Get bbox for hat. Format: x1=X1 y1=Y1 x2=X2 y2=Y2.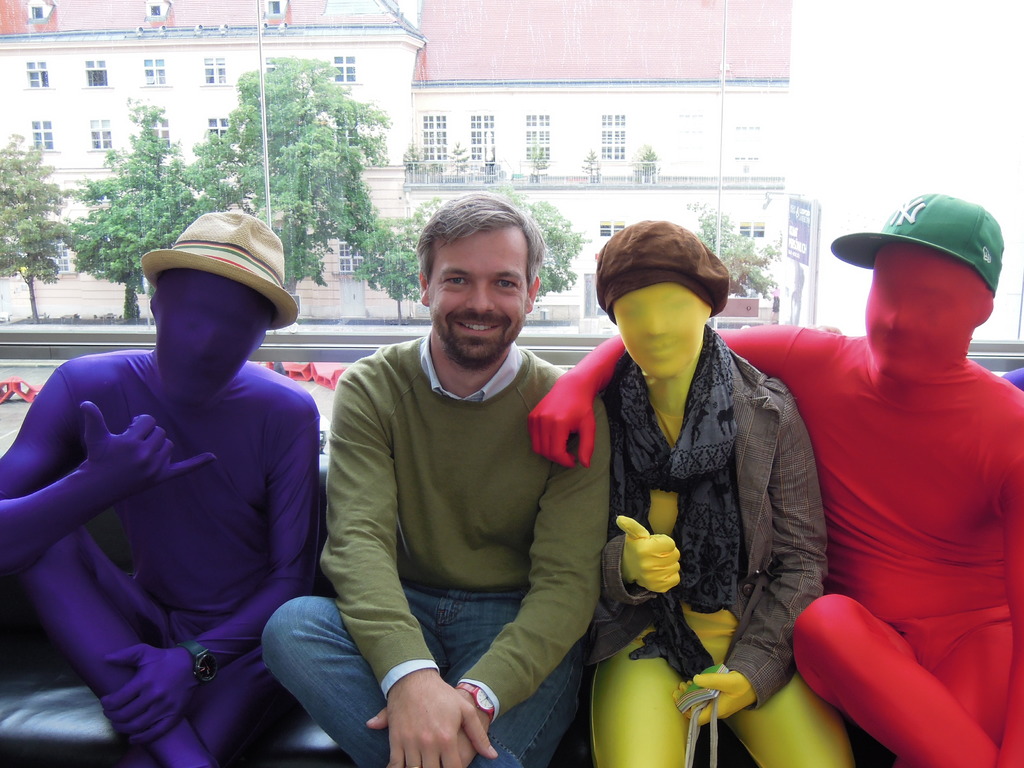
x1=144 y1=209 x2=301 y2=330.
